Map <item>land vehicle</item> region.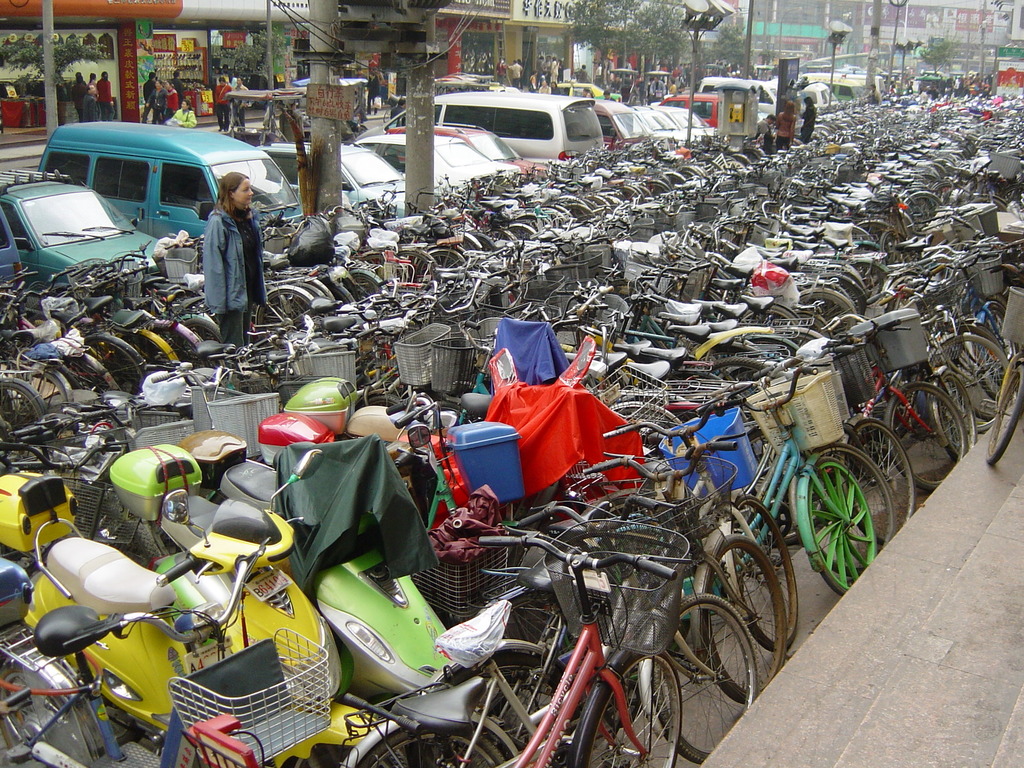
Mapped to locate(23, 111, 271, 268).
